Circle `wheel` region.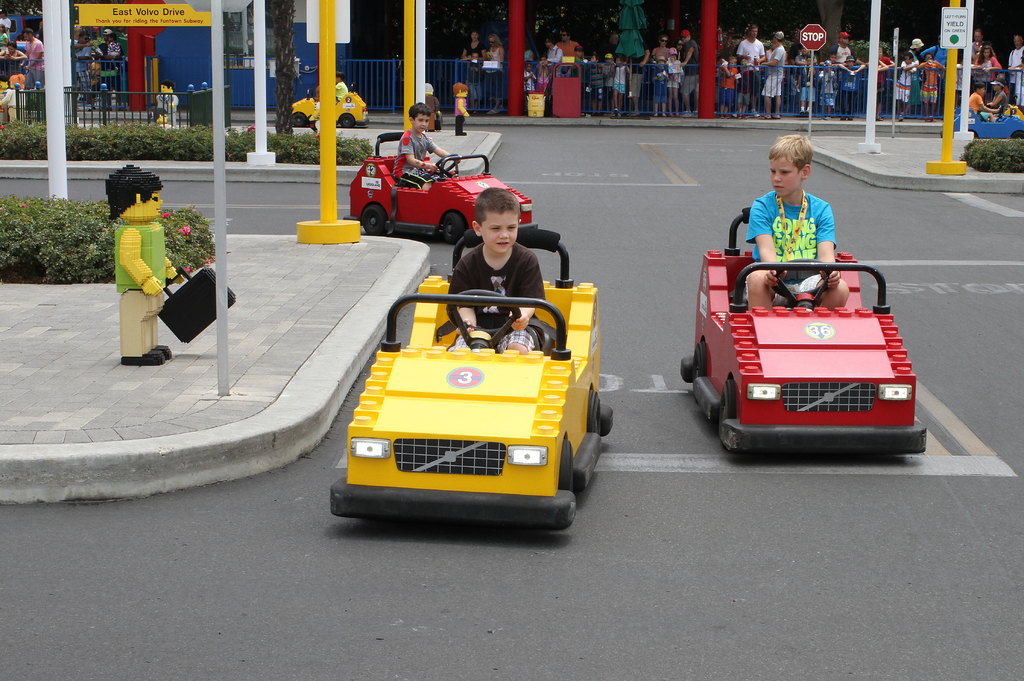
Region: [left=436, top=154, right=458, bottom=174].
